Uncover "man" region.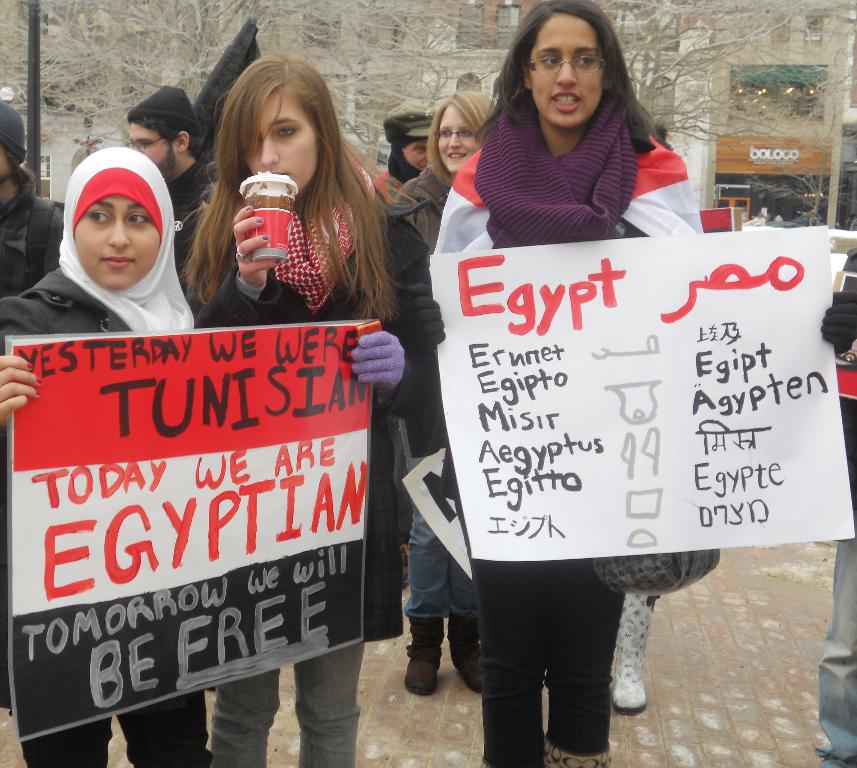
Uncovered: [127, 89, 215, 268].
